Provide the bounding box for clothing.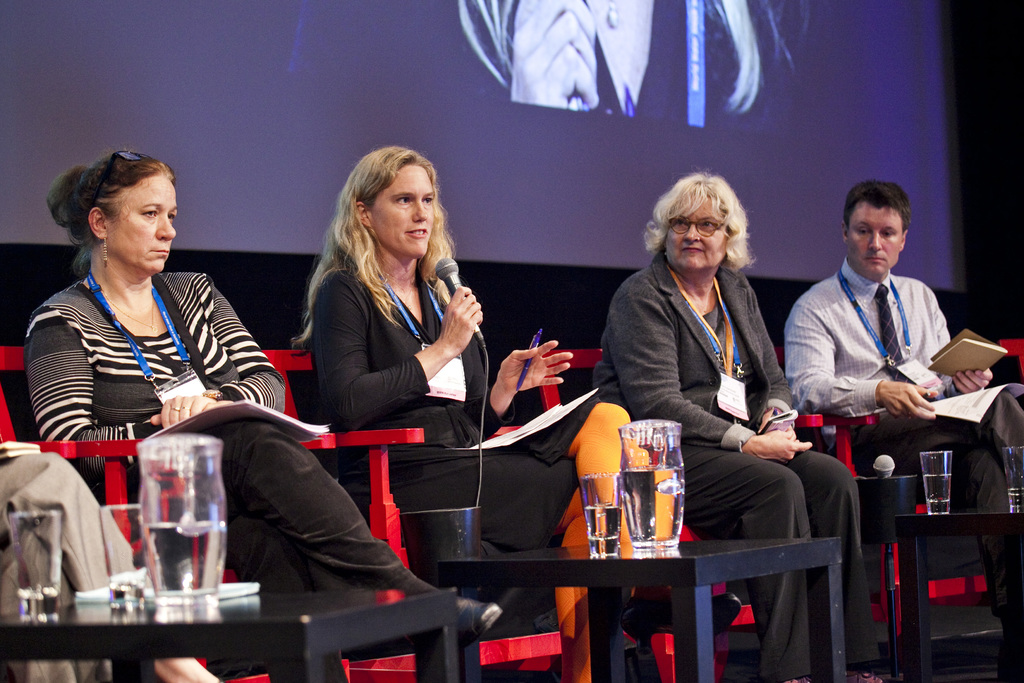
305 257 604 552.
